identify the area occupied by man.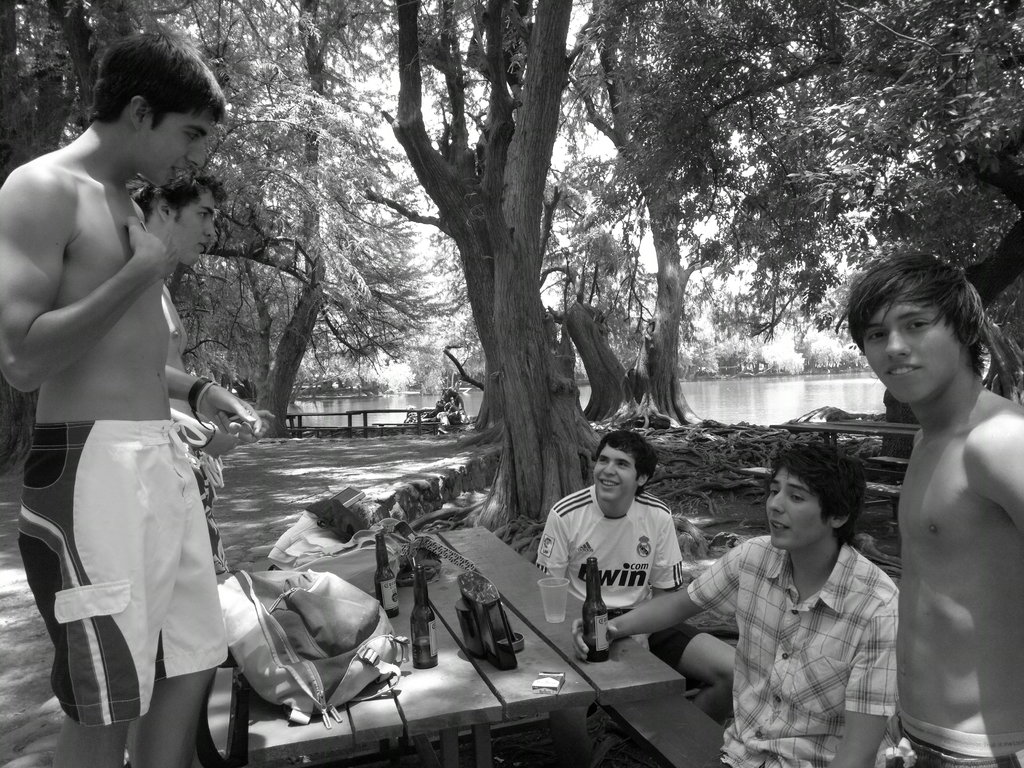
Area: {"left": 572, "top": 448, "right": 913, "bottom": 767}.
